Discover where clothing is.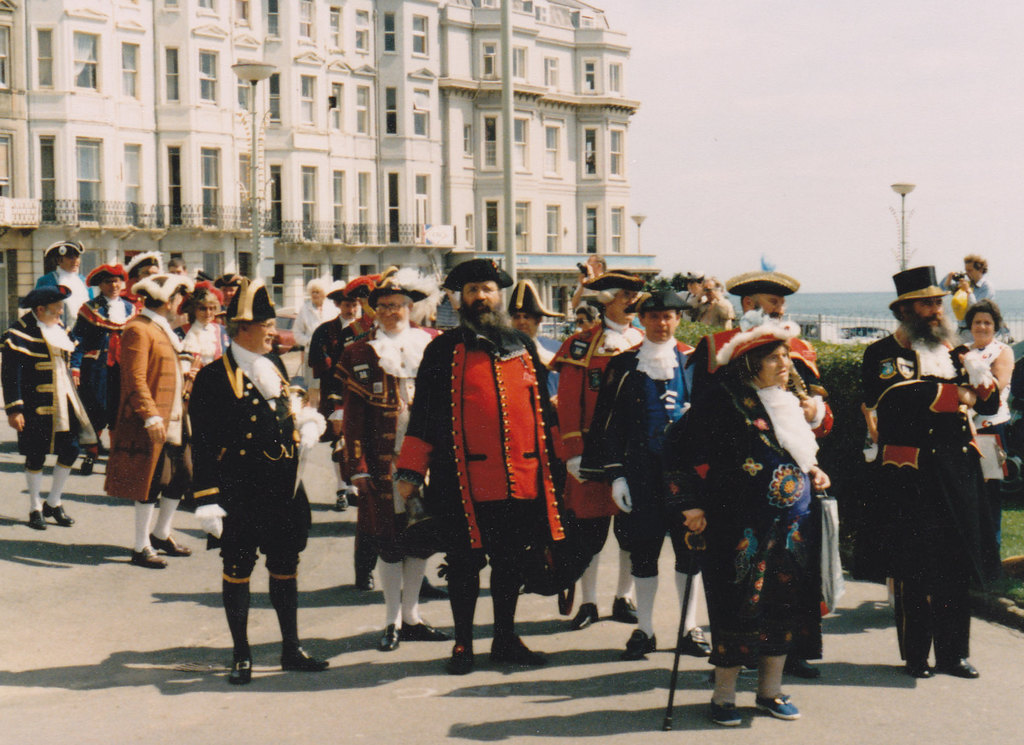
Discovered at 386 326 586 605.
